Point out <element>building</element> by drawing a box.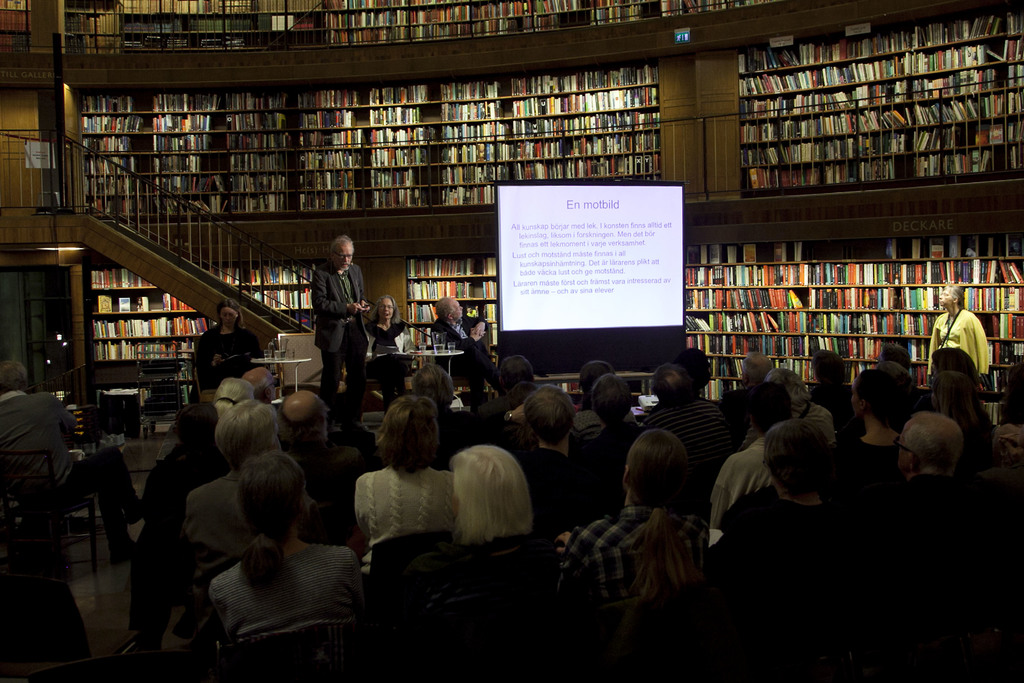
select_region(0, 0, 1023, 682).
